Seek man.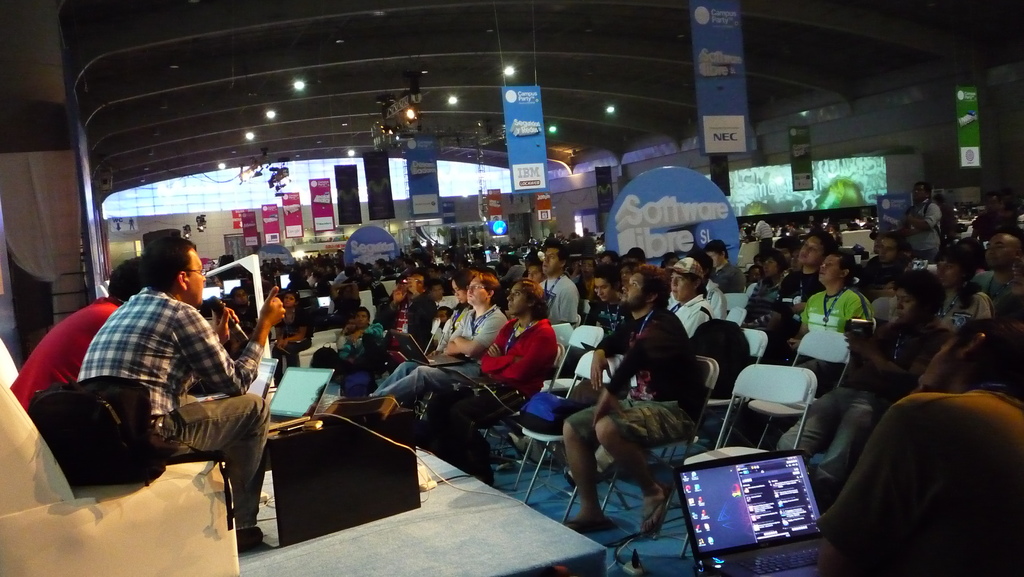
locate(979, 230, 1023, 323).
